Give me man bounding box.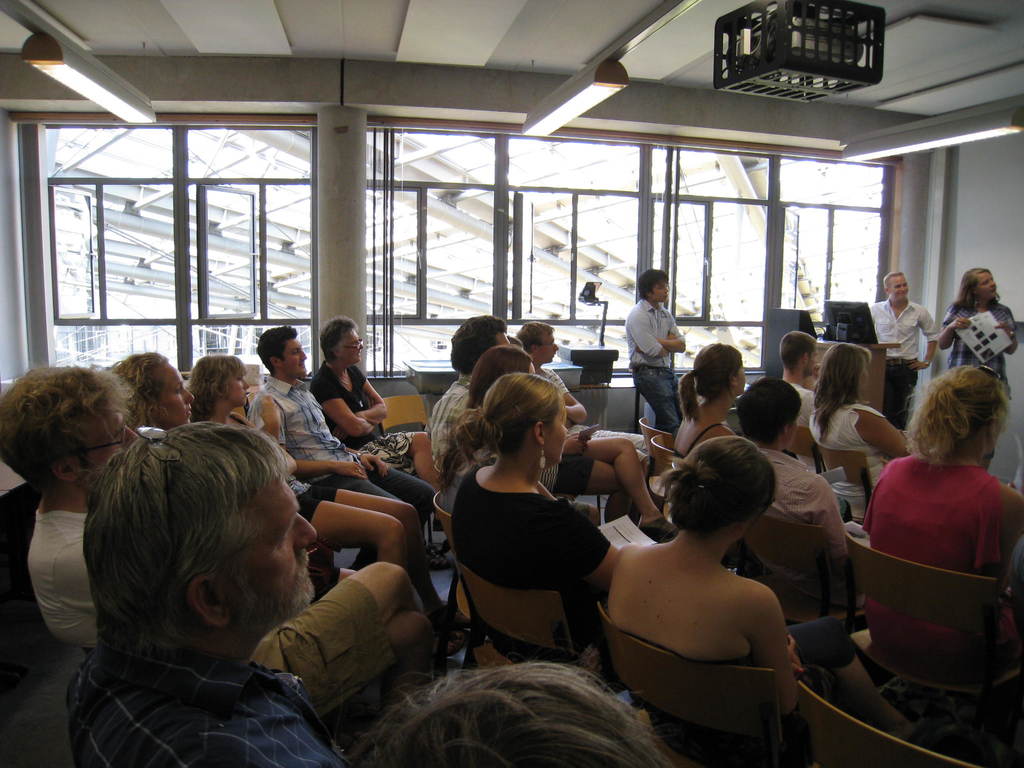
x1=0, y1=366, x2=154, y2=643.
